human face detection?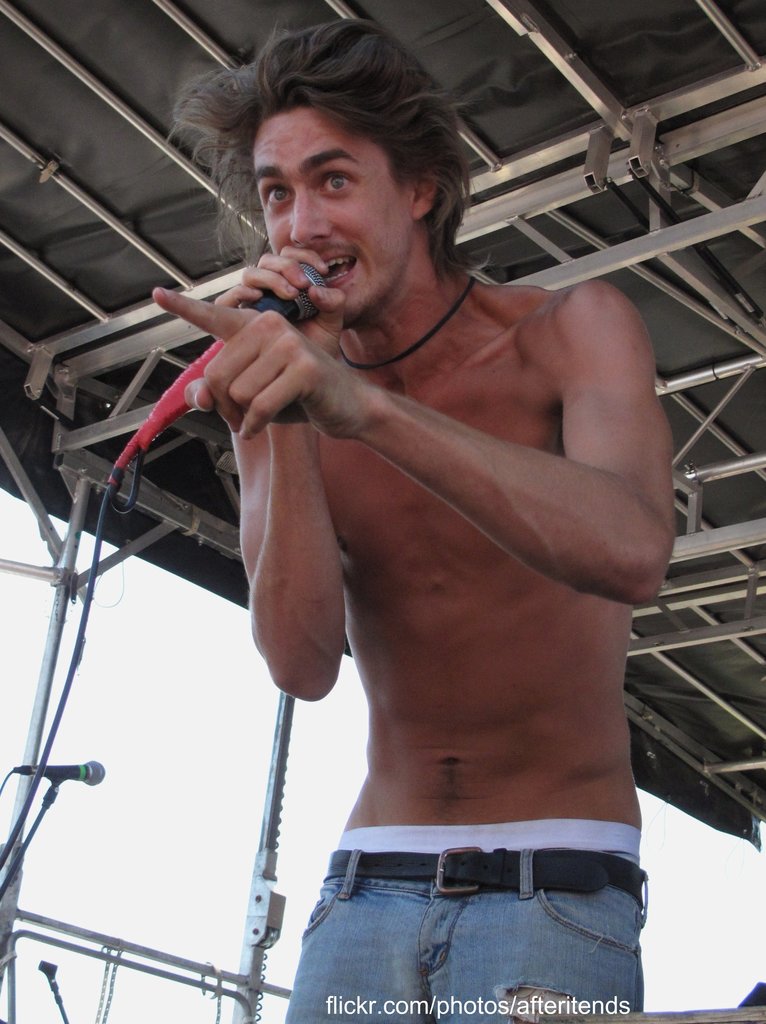
rect(250, 102, 416, 319)
